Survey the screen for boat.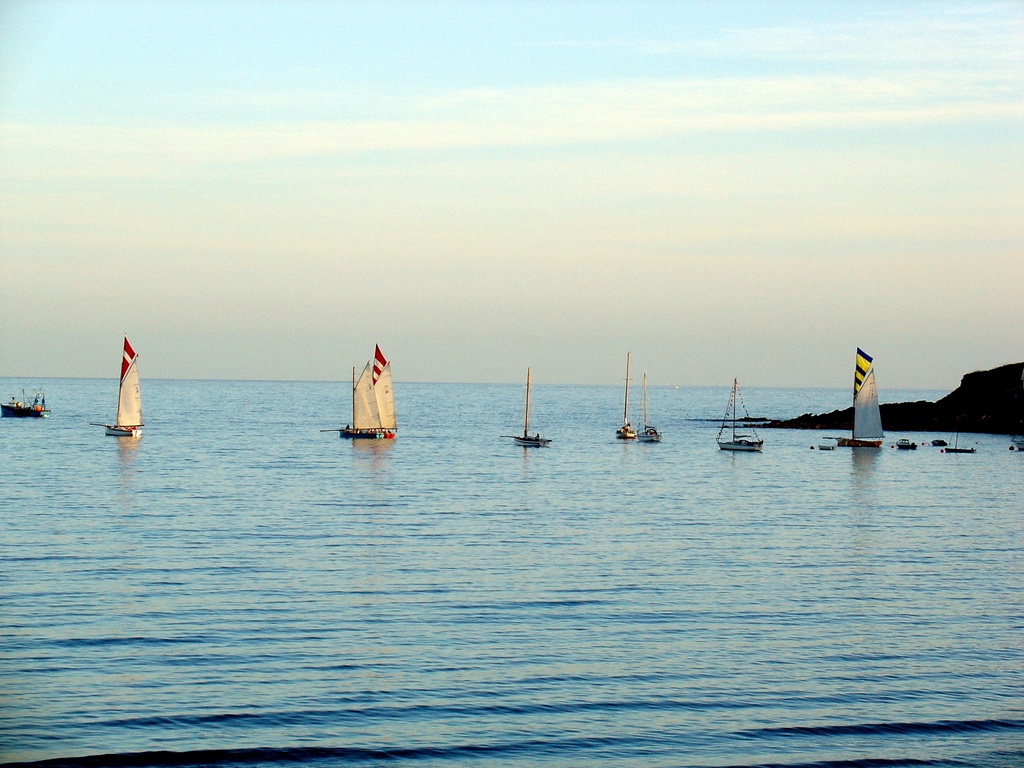
Survey found: 108,335,140,436.
